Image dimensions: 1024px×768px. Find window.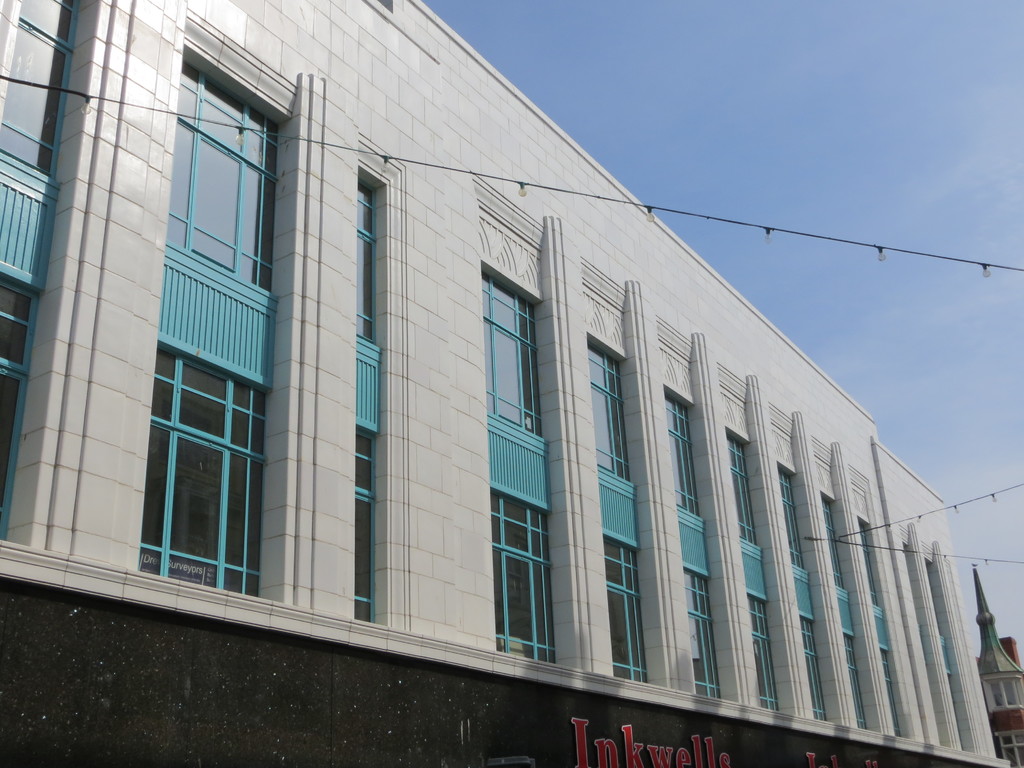
819, 495, 868, 732.
